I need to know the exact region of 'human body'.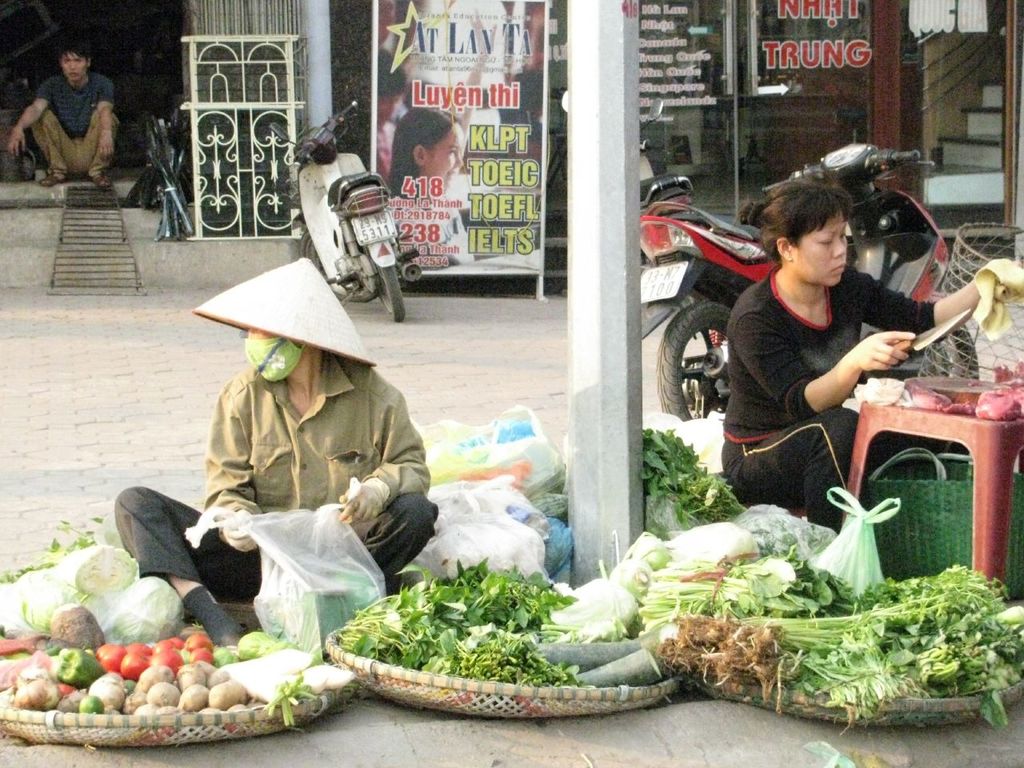
Region: 714/181/942/580.
